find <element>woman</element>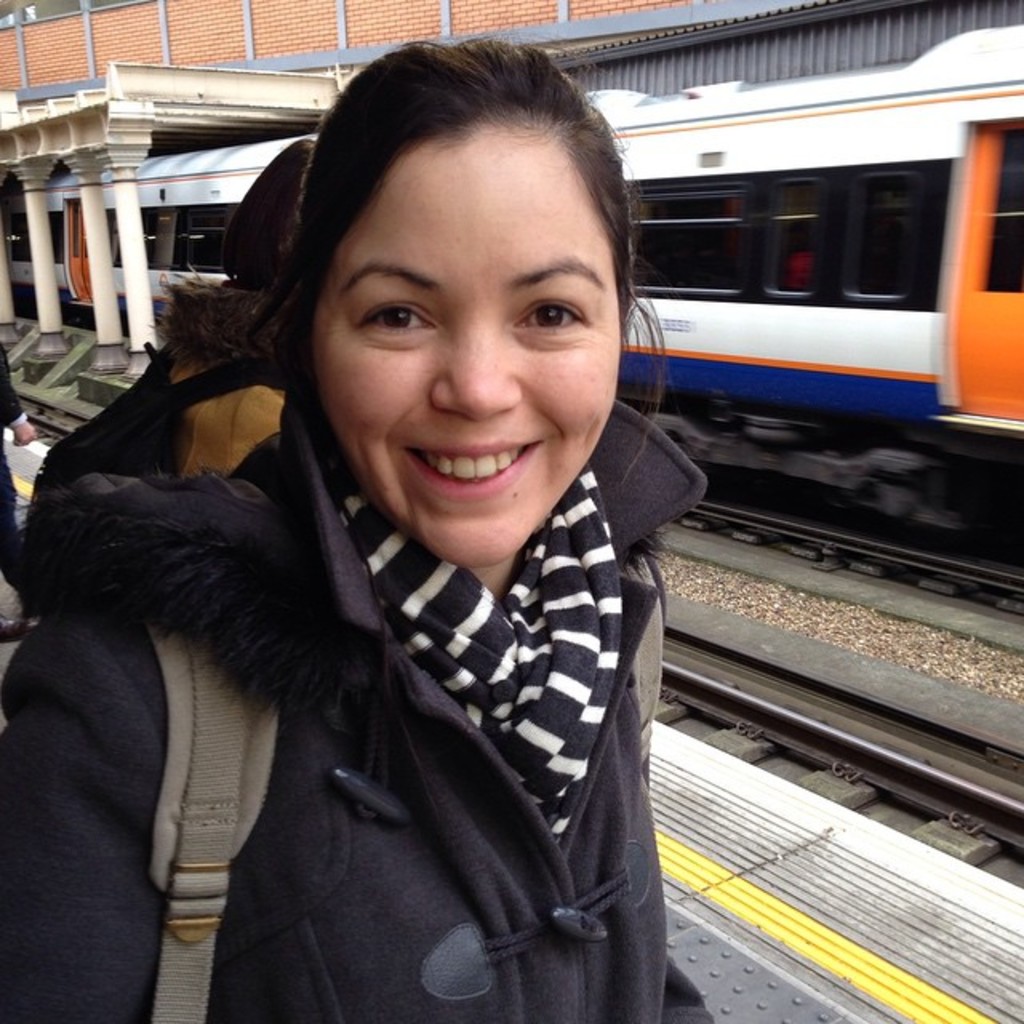
0, 75, 774, 1023
